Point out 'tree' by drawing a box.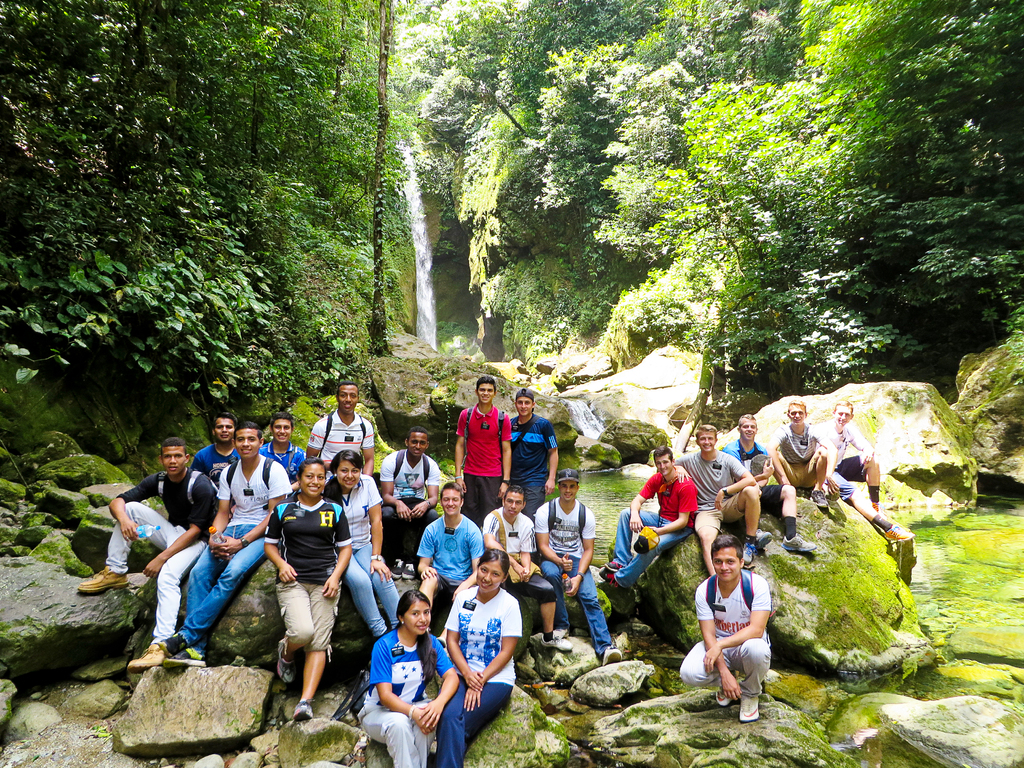
<box>570,62,999,416</box>.
